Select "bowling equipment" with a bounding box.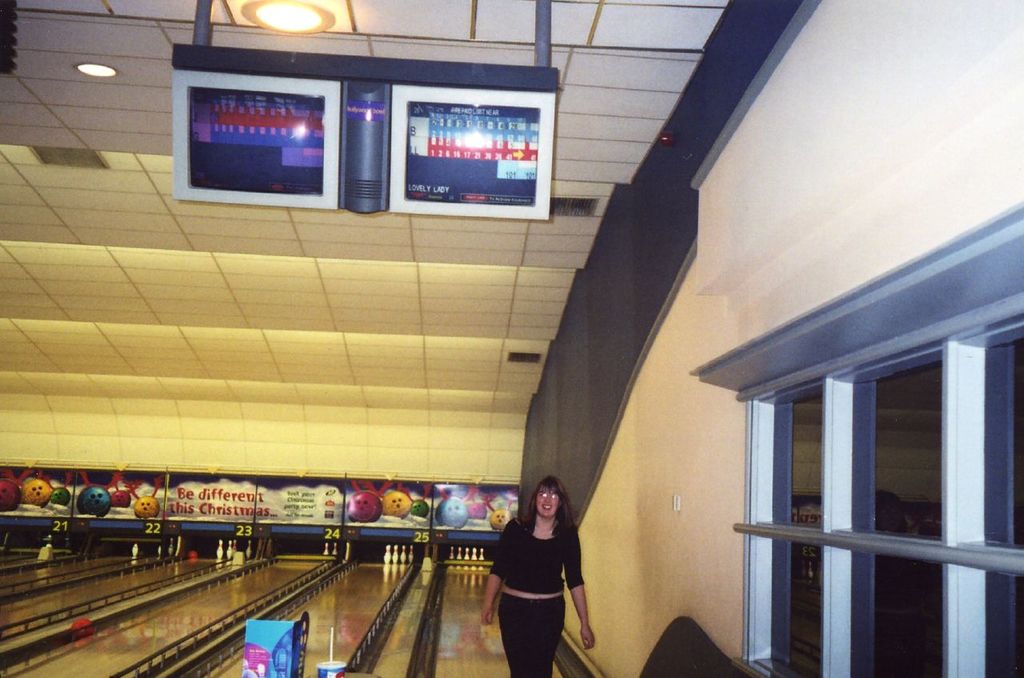
locate(234, 540, 239, 555).
